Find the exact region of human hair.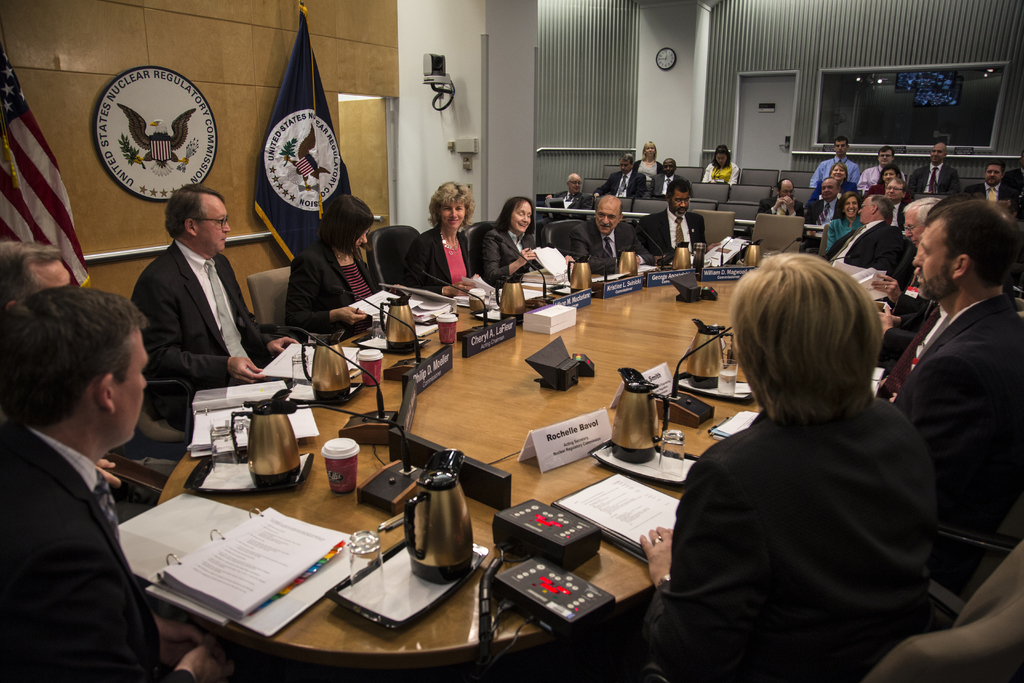
Exact region: bbox=[902, 199, 938, 225].
